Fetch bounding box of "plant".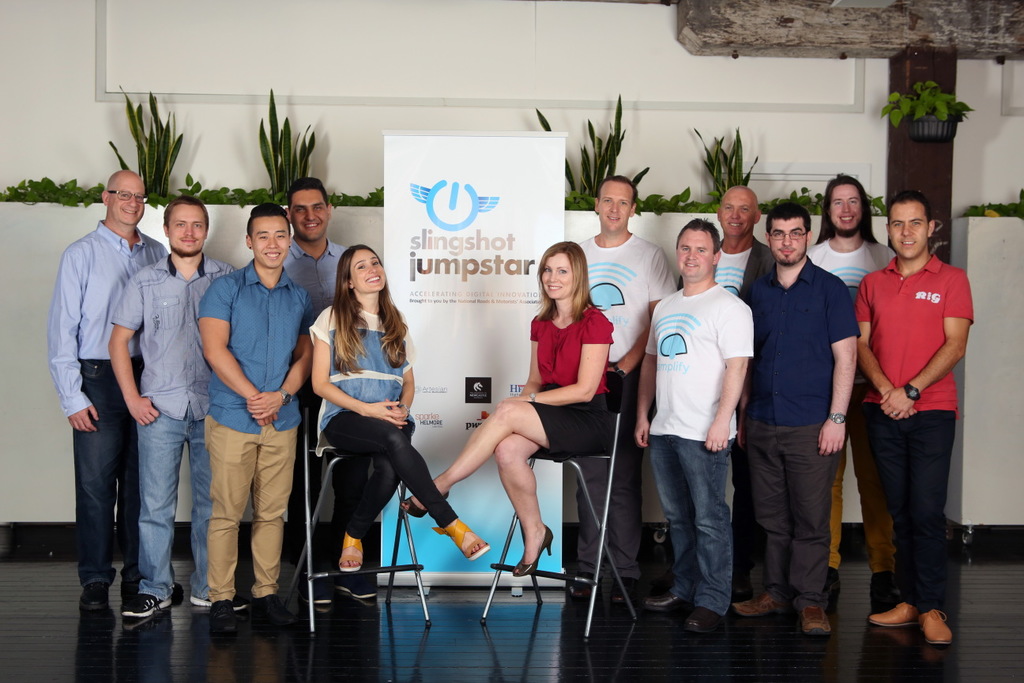
Bbox: select_region(183, 159, 267, 208).
